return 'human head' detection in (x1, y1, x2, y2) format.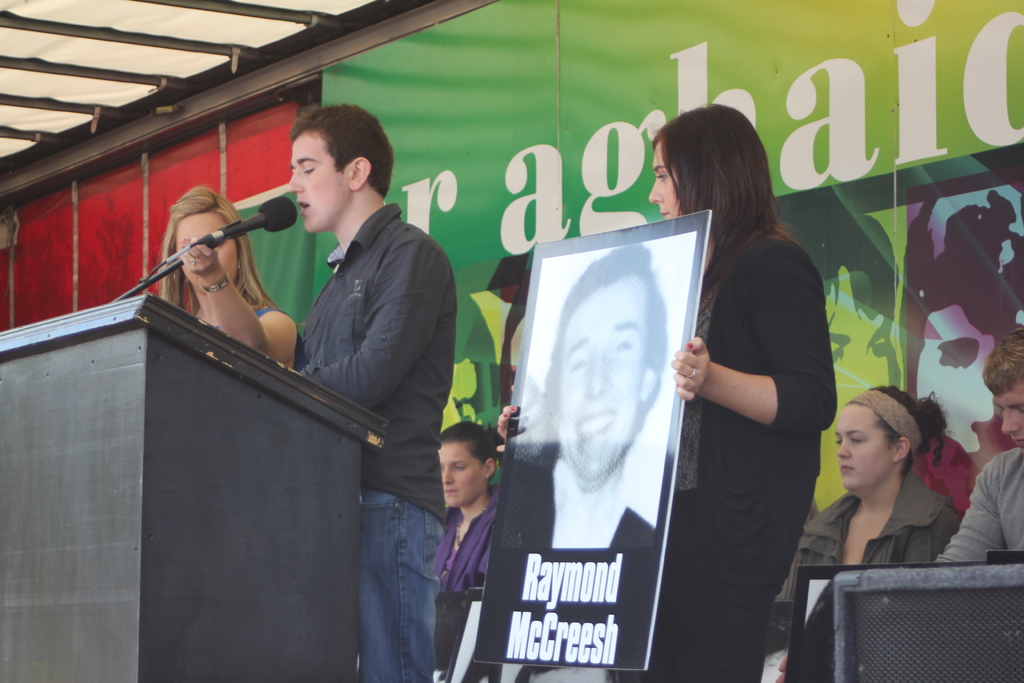
(538, 241, 671, 492).
